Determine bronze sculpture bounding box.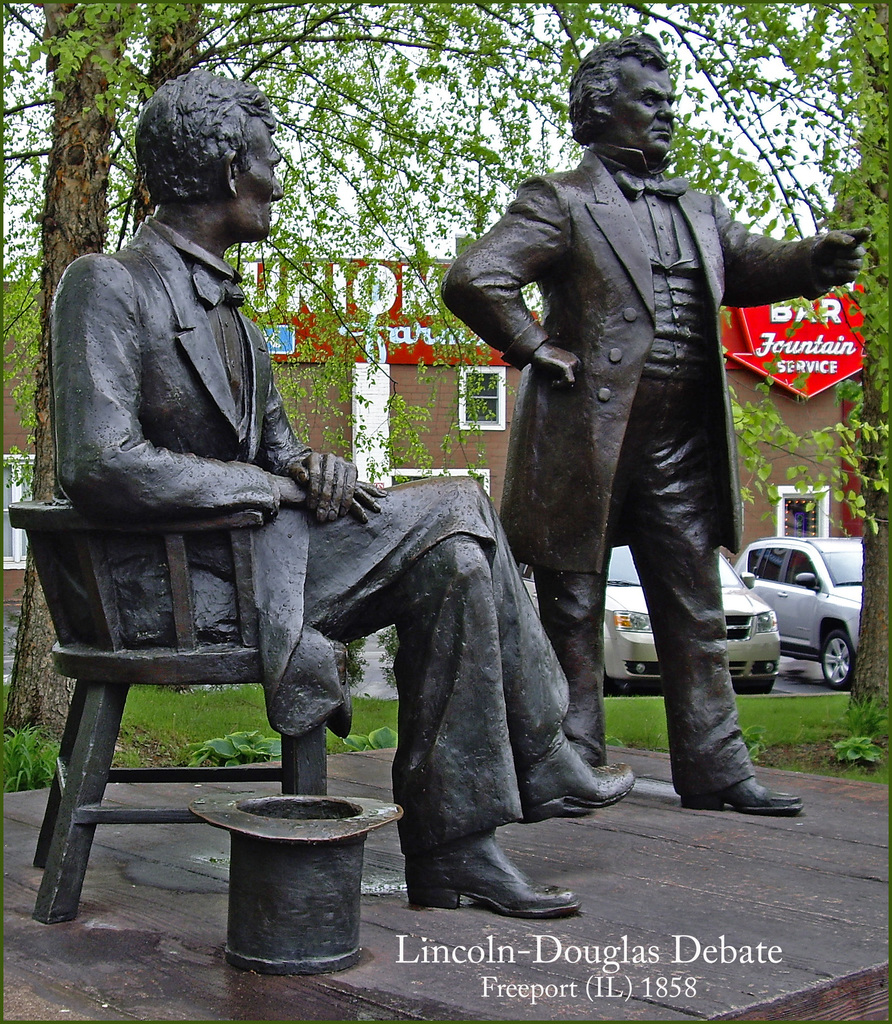
Determined: bbox=(47, 166, 573, 918).
